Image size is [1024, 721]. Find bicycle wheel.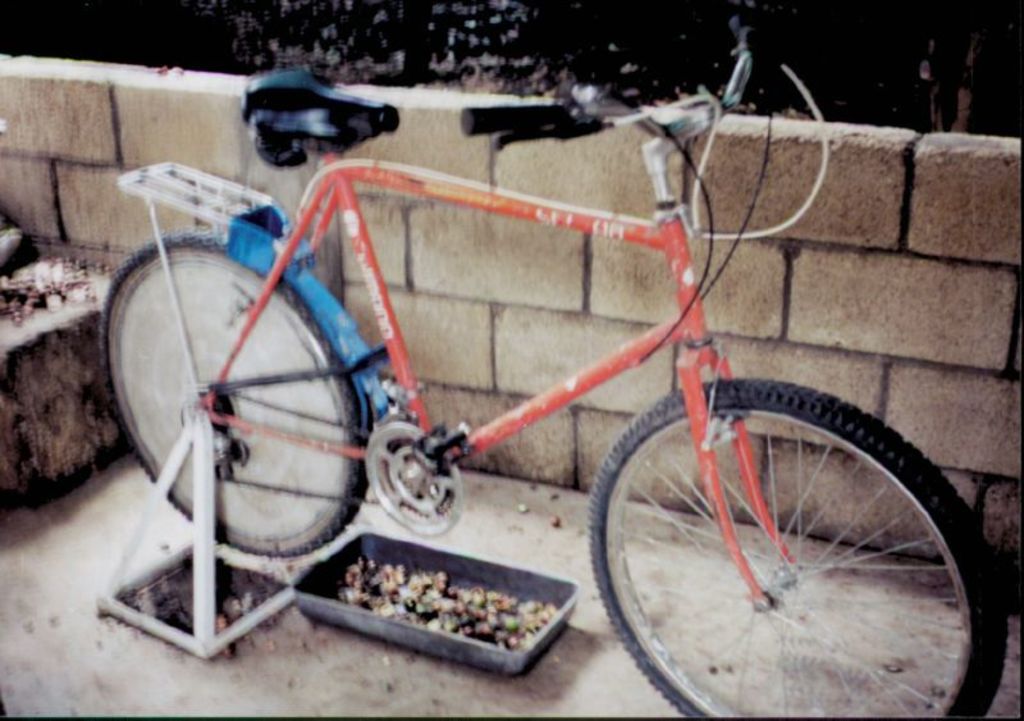
bbox(598, 371, 997, 704).
